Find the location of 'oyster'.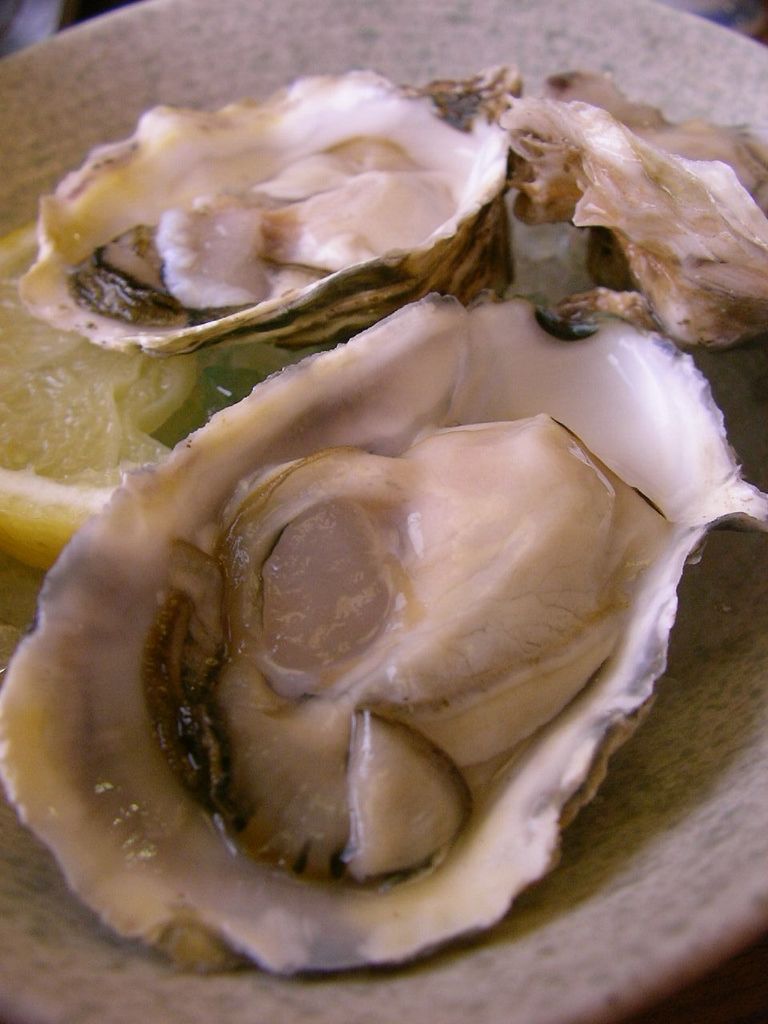
Location: bbox=(3, 58, 534, 354).
